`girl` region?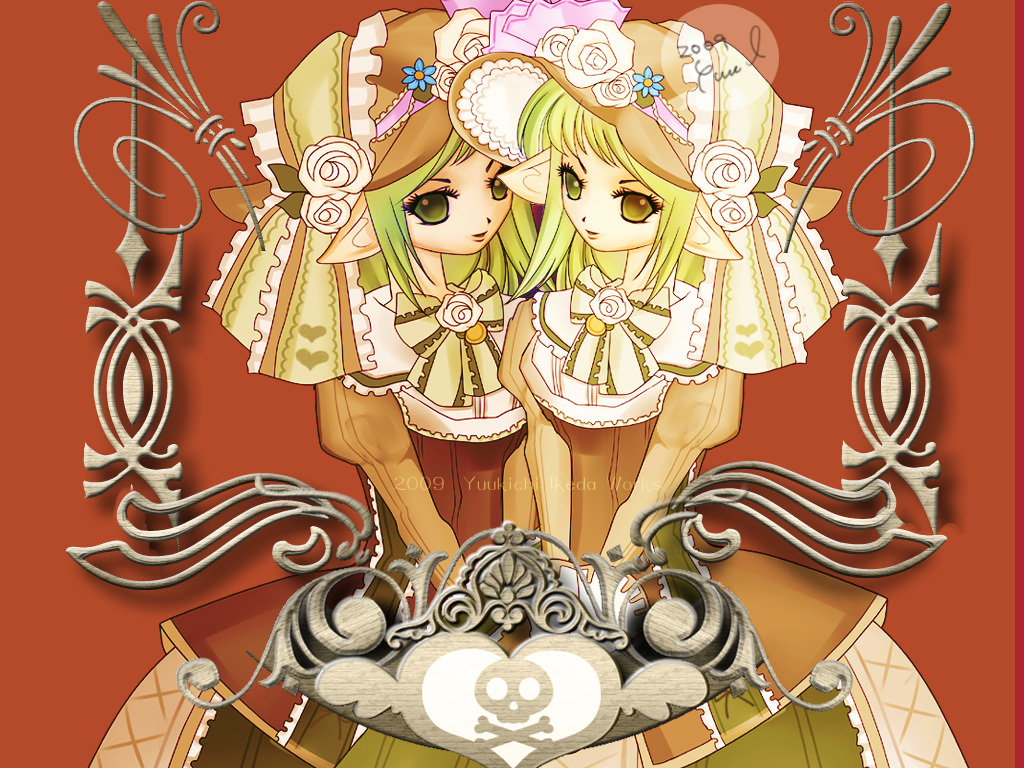
select_region(90, 0, 541, 760)
